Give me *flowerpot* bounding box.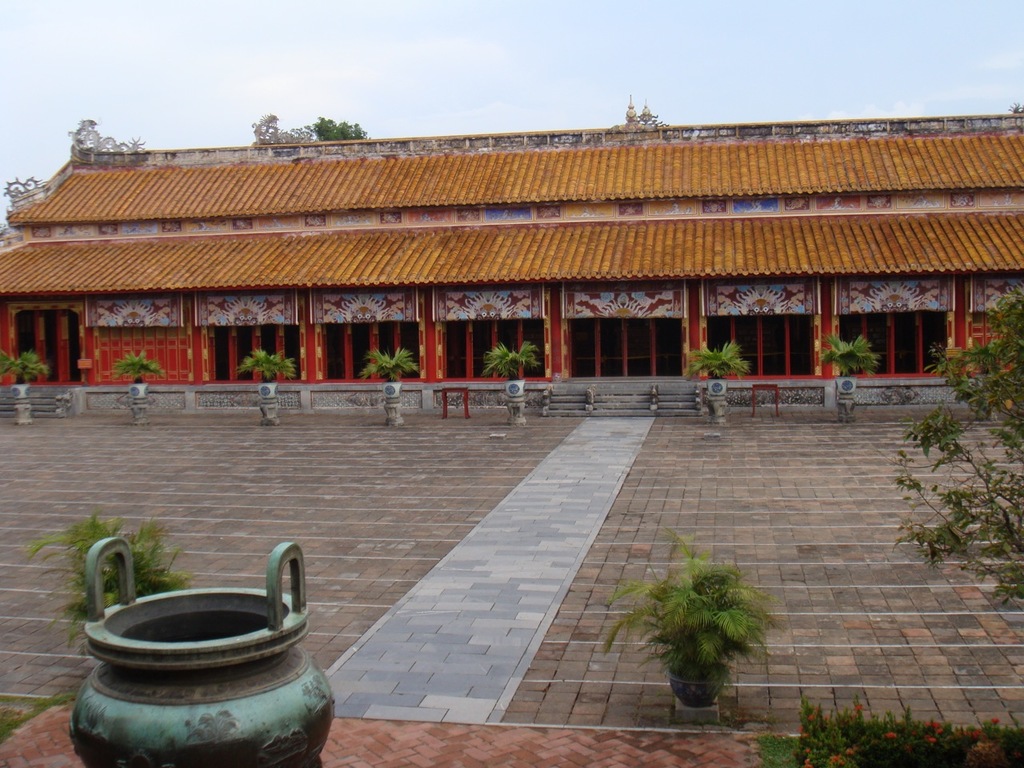
bbox=(384, 380, 404, 398).
